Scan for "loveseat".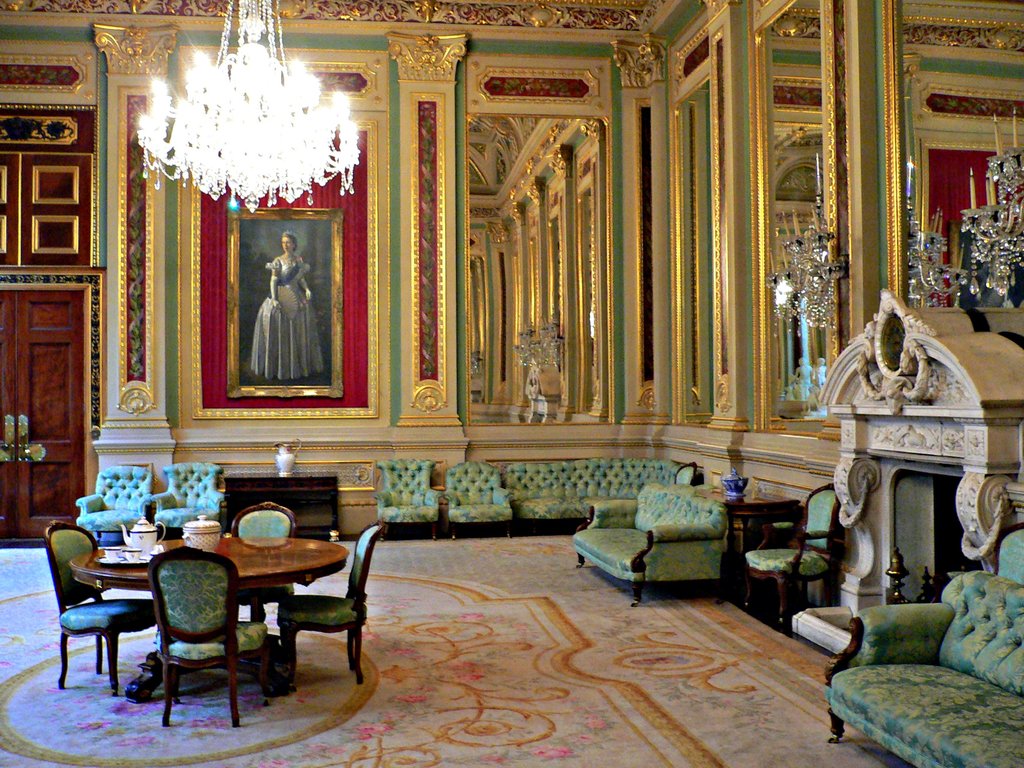
Scan result: select_region(543, 485, 762, 609).
